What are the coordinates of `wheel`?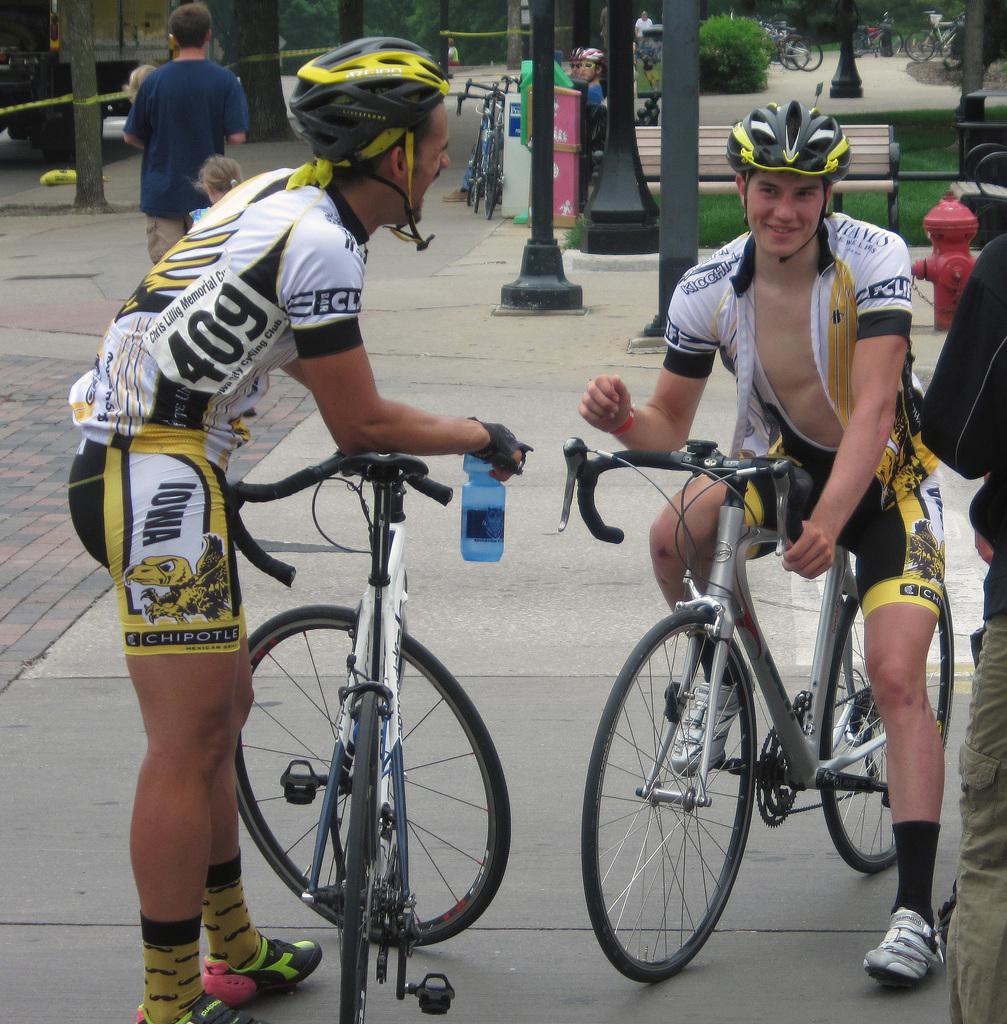
left=330, top=683, right=396, bottom=1022.
